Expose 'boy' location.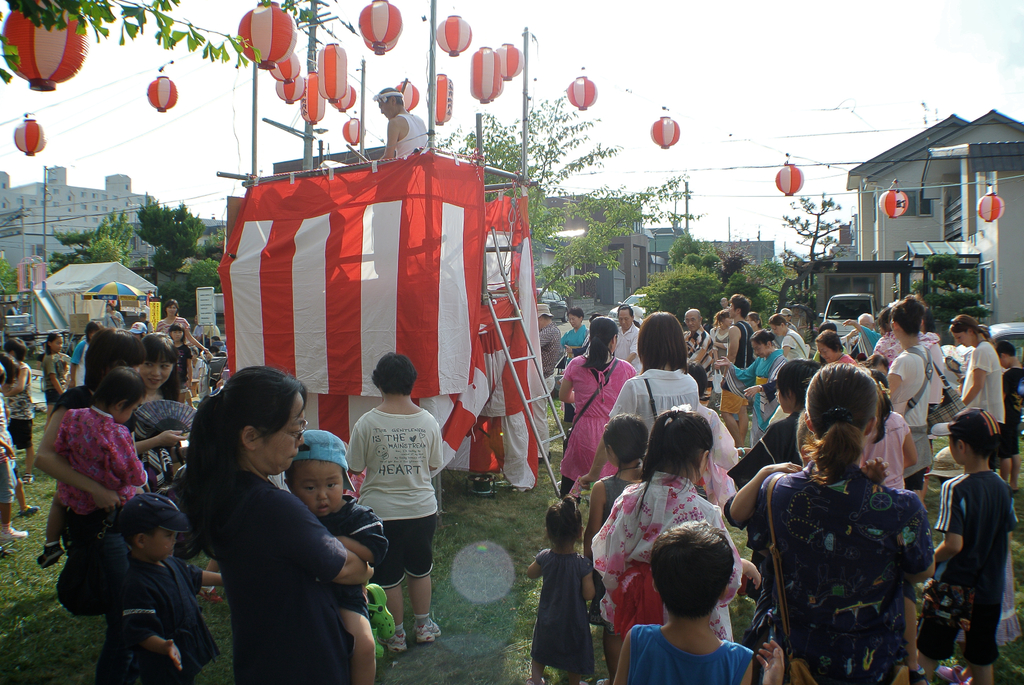
Exposed at bbox=[278, 430, 404, 684].
